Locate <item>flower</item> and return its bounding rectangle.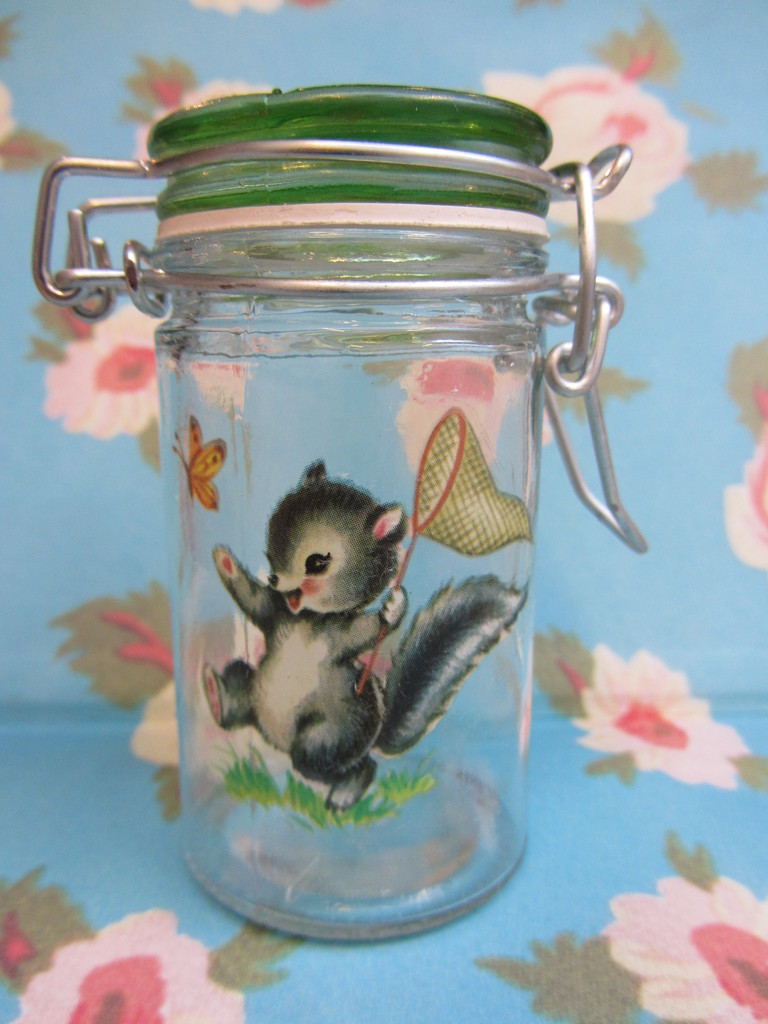
(129,83,276,171).
